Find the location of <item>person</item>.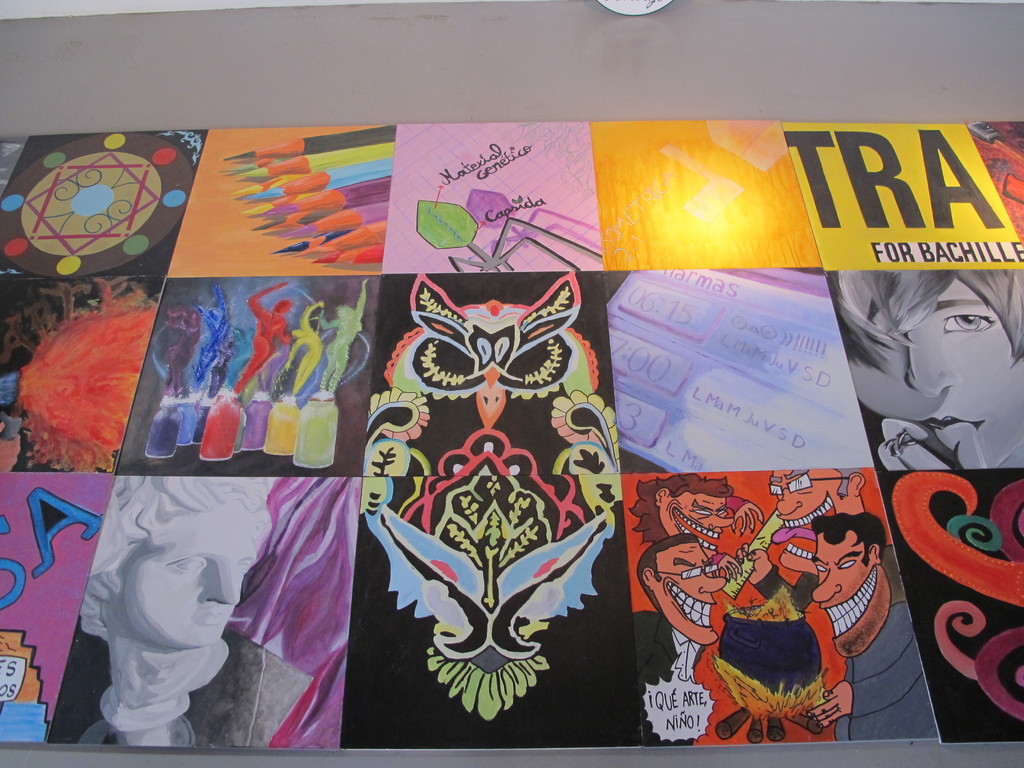
Location: x1=799, y1=514, x2=941, y2=740.
